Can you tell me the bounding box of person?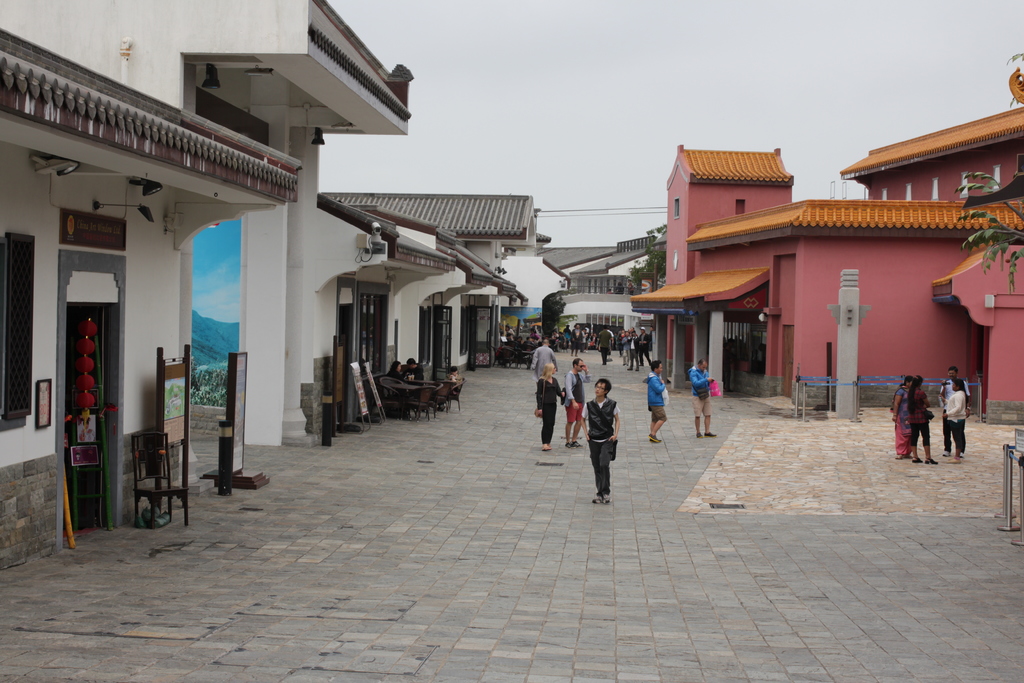
detection(580, 380, 619, 503).
